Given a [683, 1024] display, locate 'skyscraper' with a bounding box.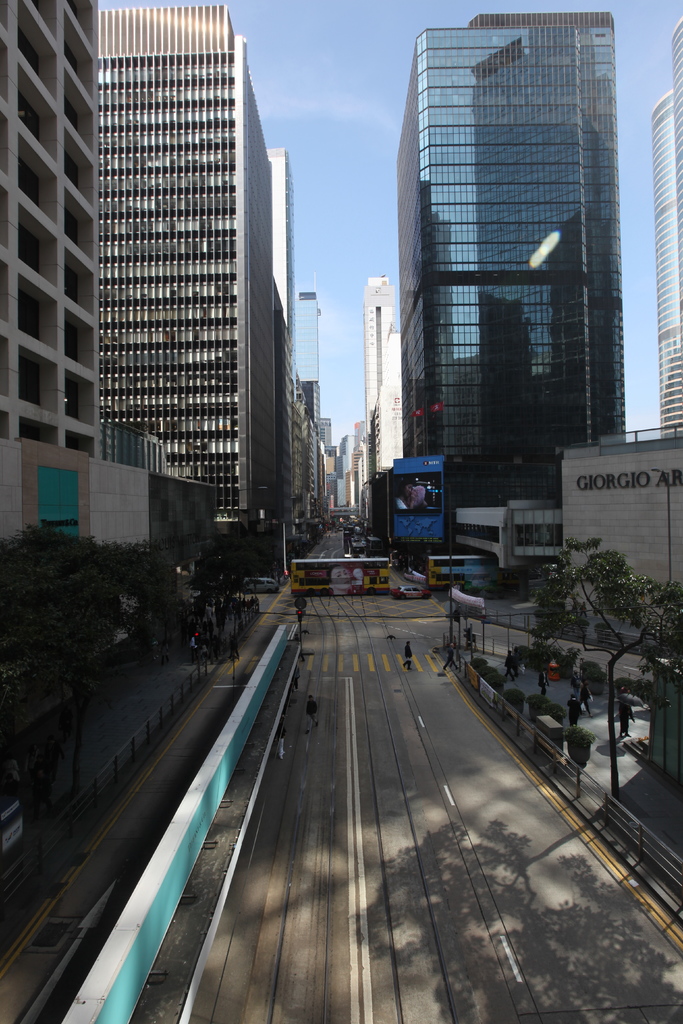
Located: rect(249, 152, 296, 364).
